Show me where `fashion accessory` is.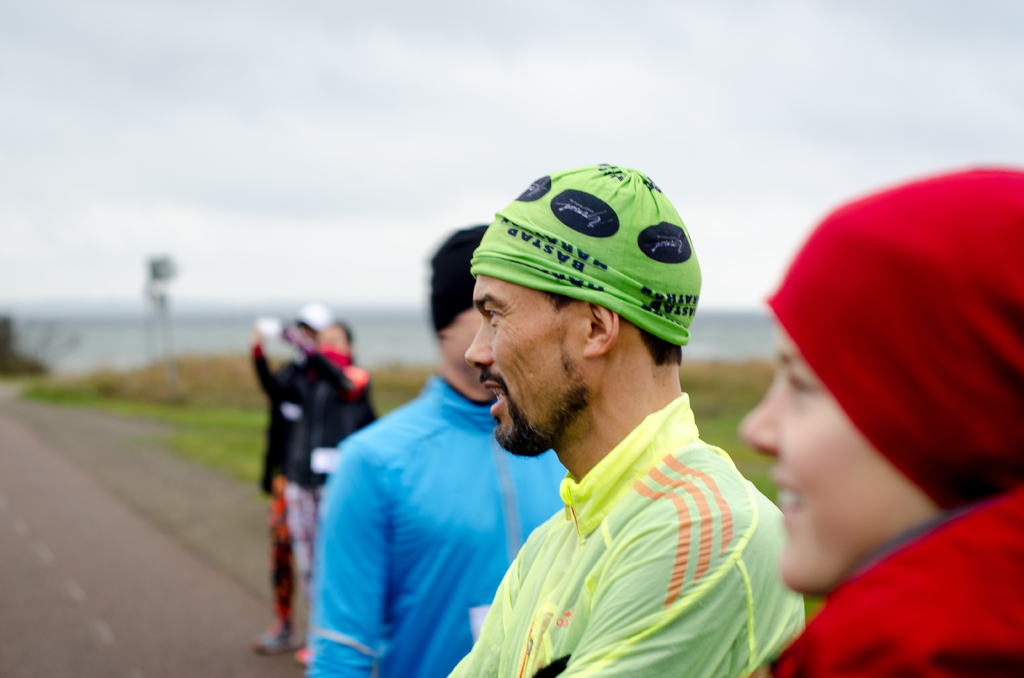
`fashion accessory` is at rect(287, 302, 330, 329).
